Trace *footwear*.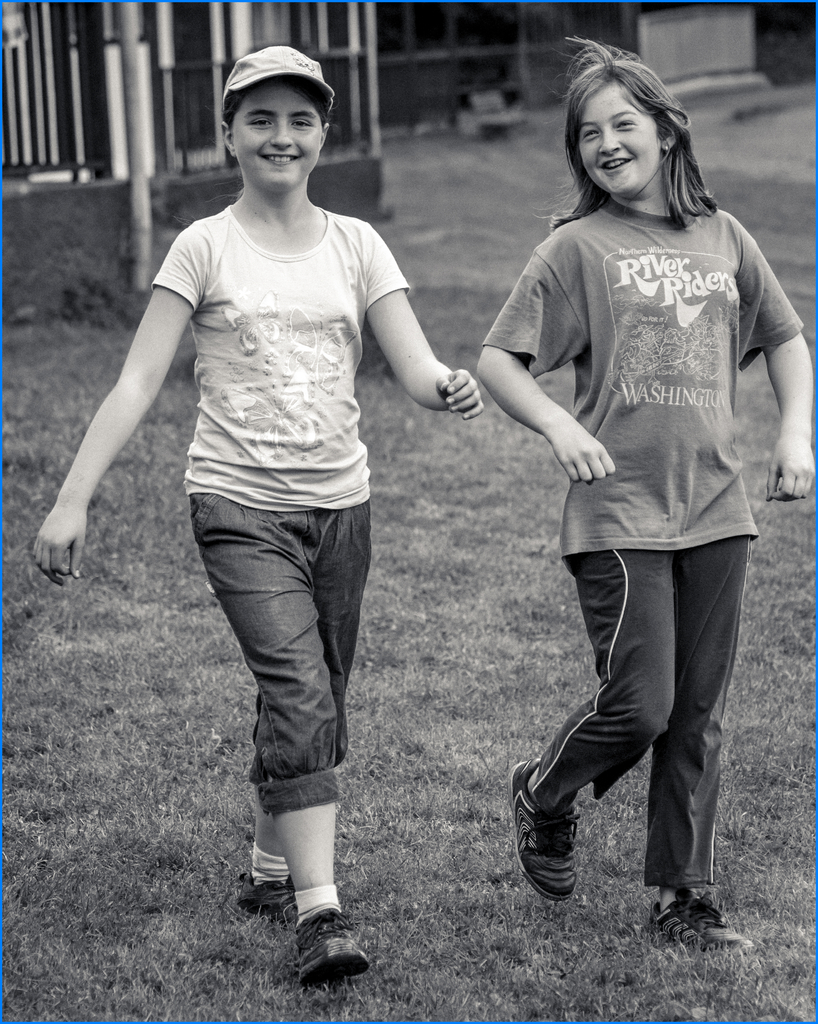
Traced to bbox=(504, 762, 577, 903).
